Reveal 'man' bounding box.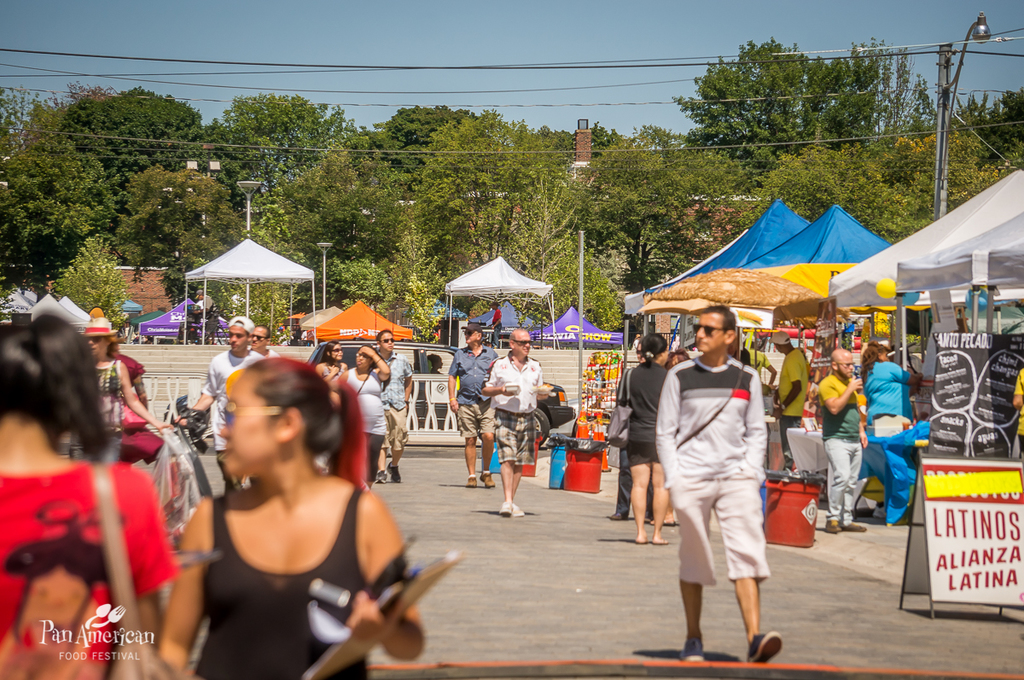
Revealed: detection(190, 318, 261, 491).
